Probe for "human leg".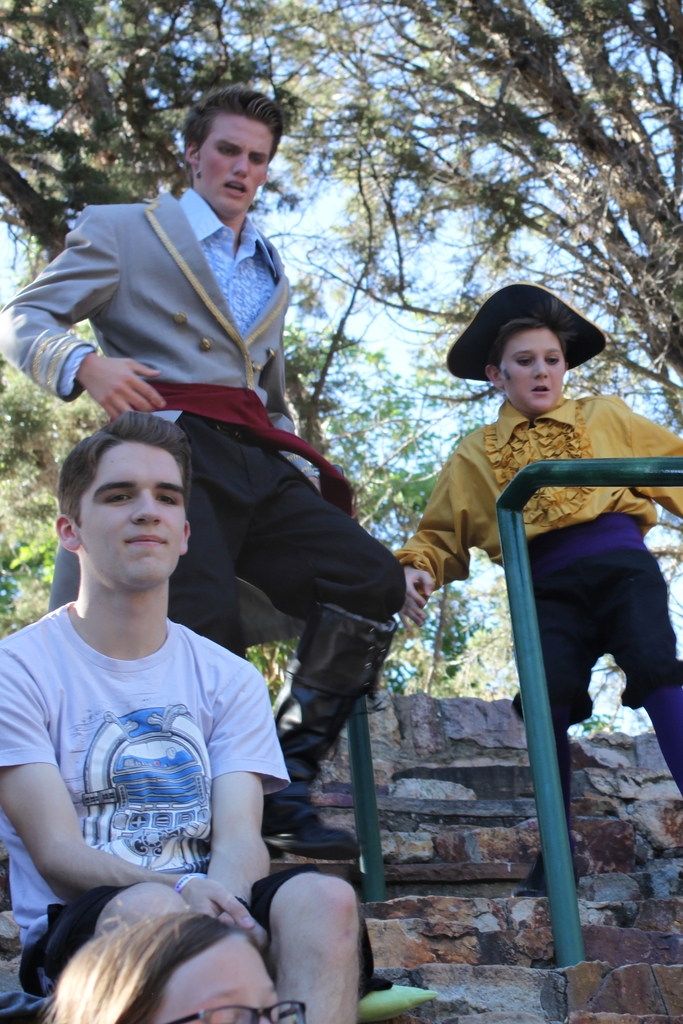
Probe result: BBox(232, 867, 351, 1023).
